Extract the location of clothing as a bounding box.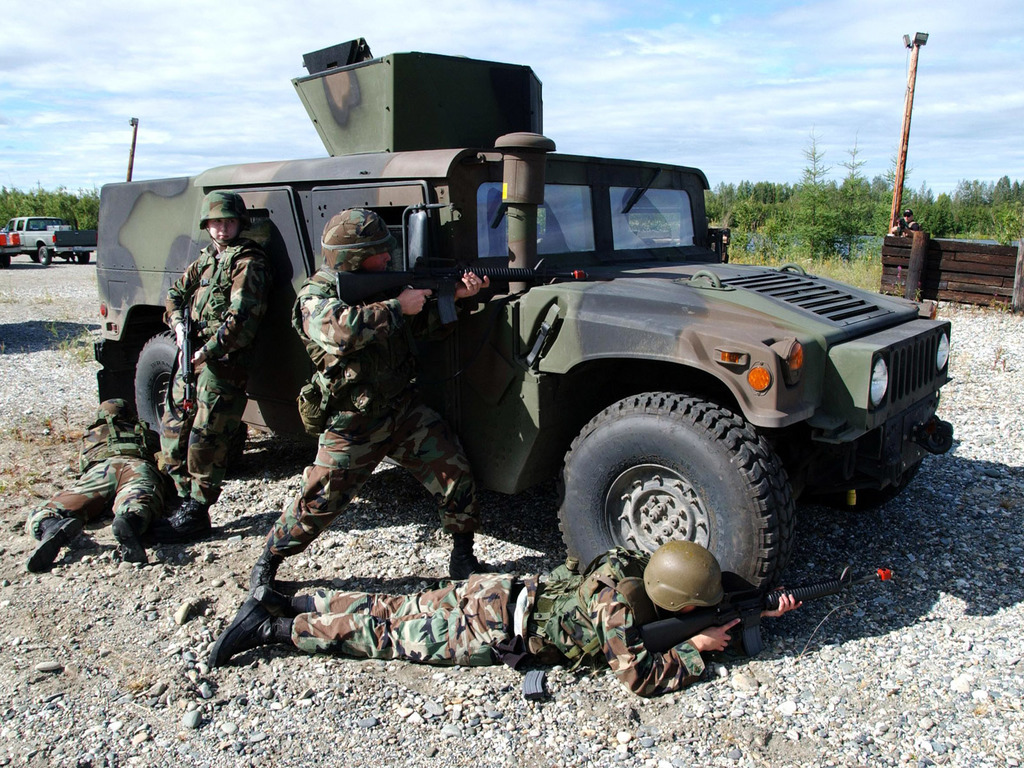
detection(26, 414, 169, 541).
